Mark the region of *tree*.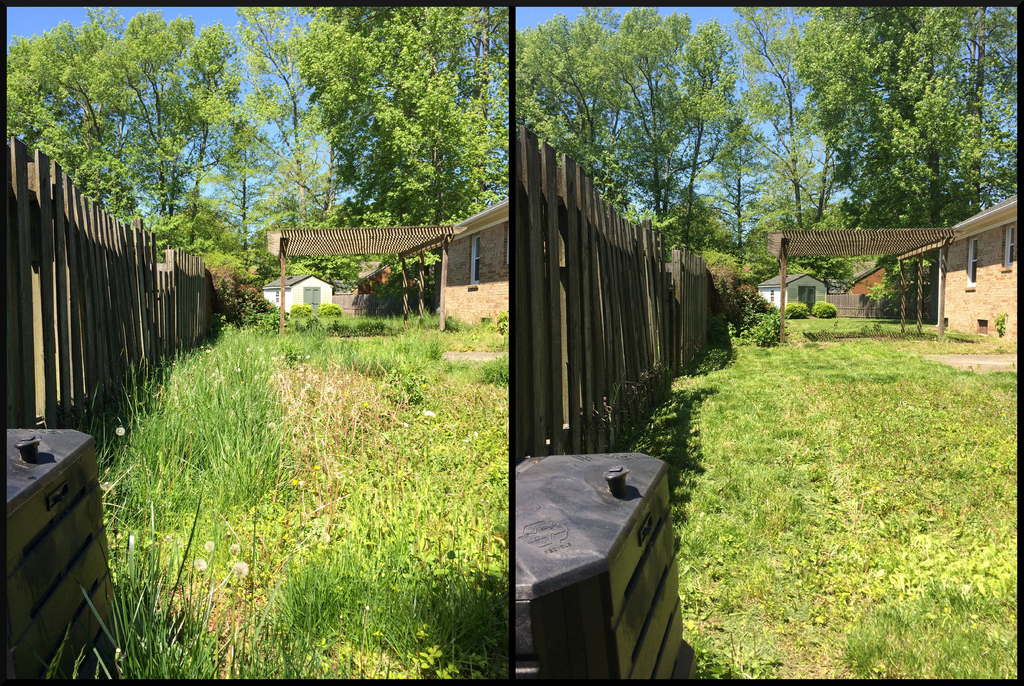
Region: (left=667, top=21, right=759, bottom=245).
